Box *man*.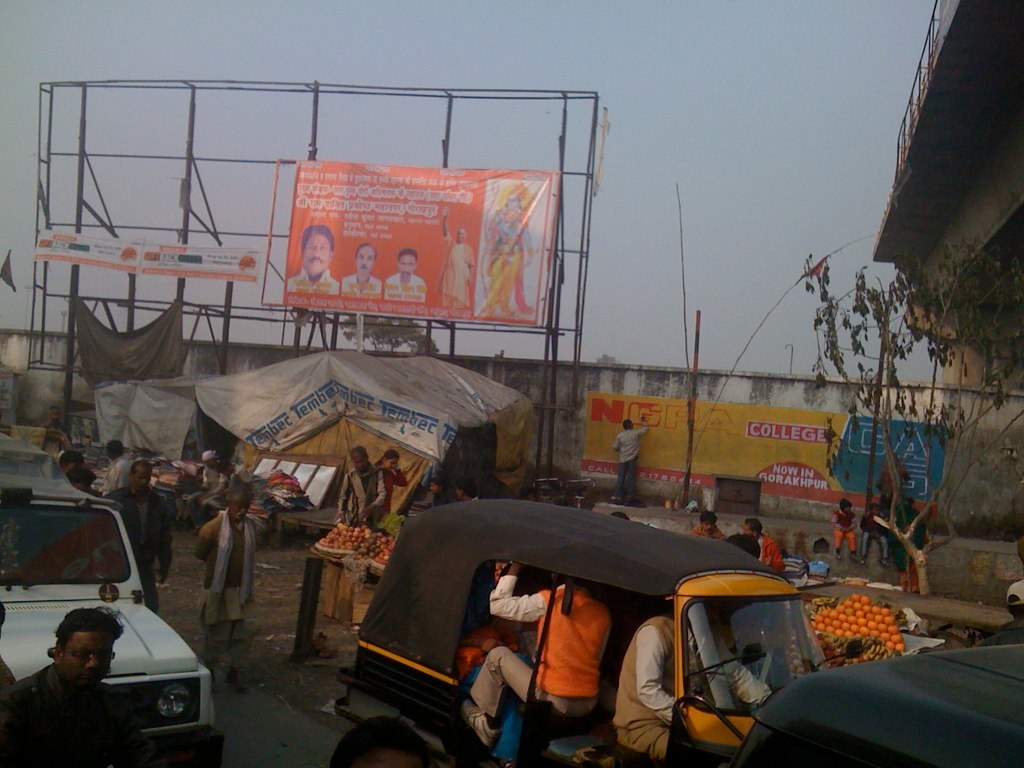
rect(288, 225, 339, 295).
